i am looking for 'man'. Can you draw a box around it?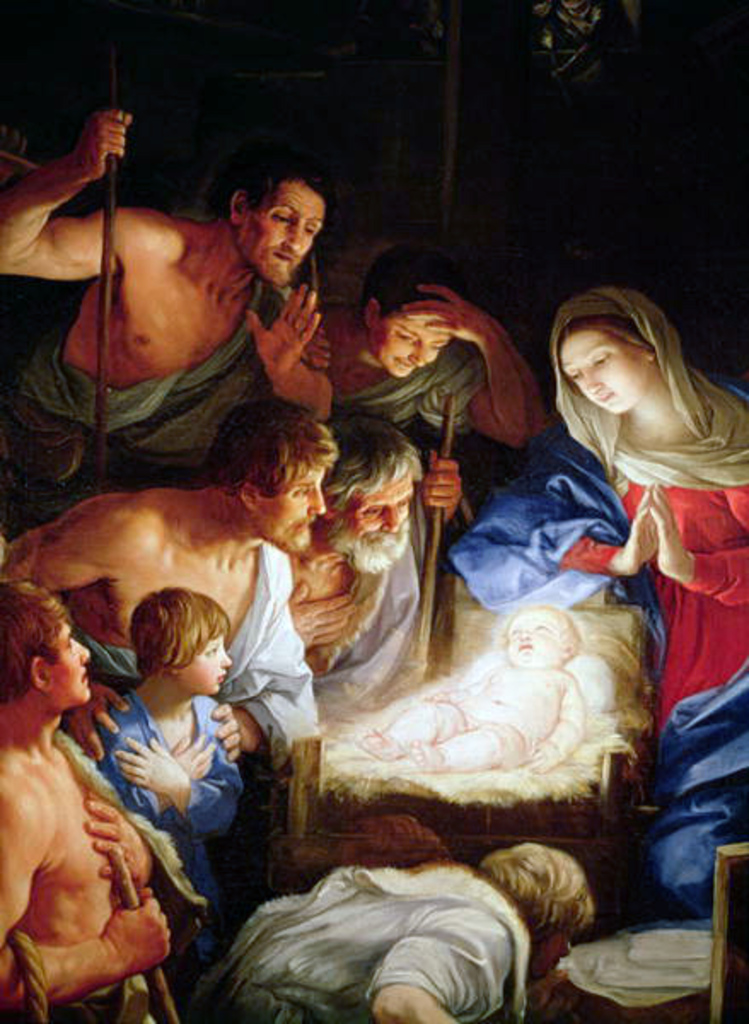
Sure, the bounding box is pyautogui.locateOnScreen(0, 104, 334, 522).
